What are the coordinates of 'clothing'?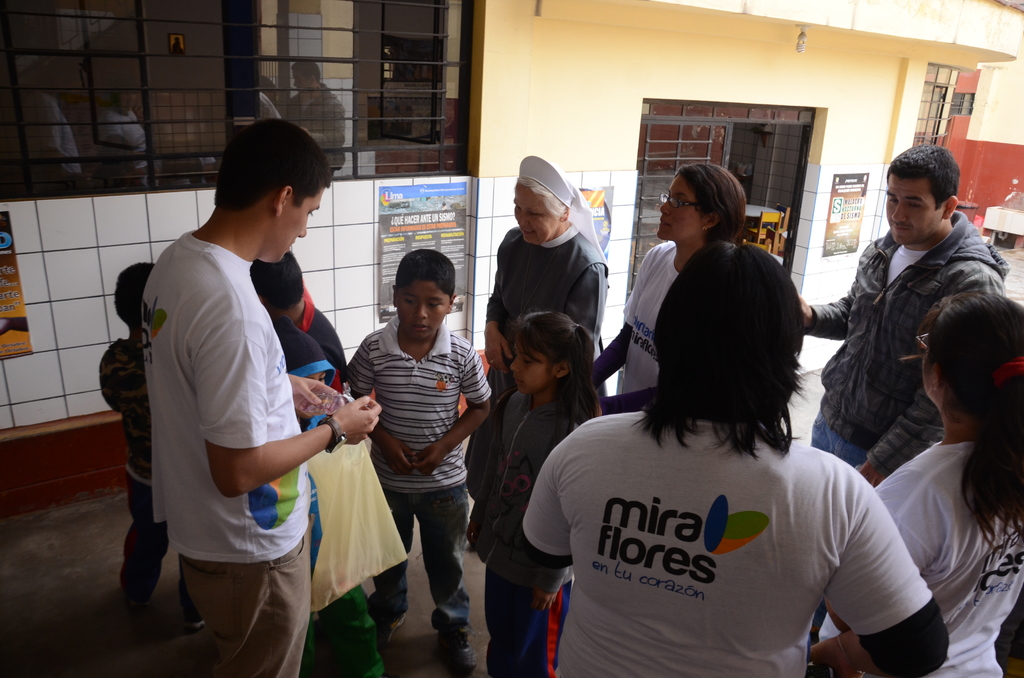
[x1=298, y1=298, x2=358, y2=392].
